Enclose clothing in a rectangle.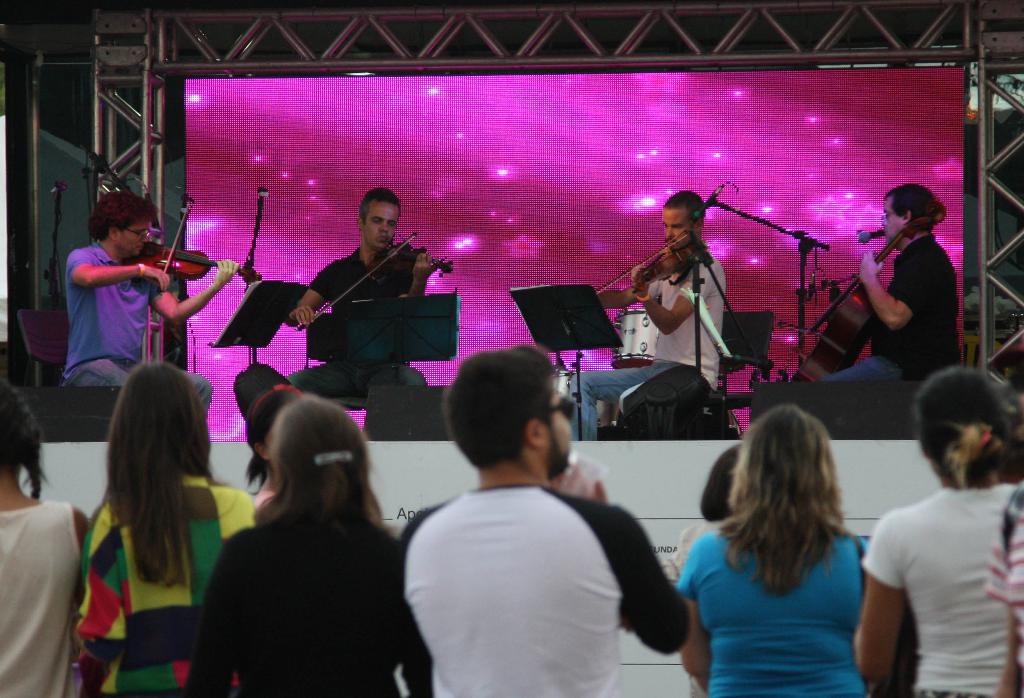
box=[68, 231, 161, 353].
